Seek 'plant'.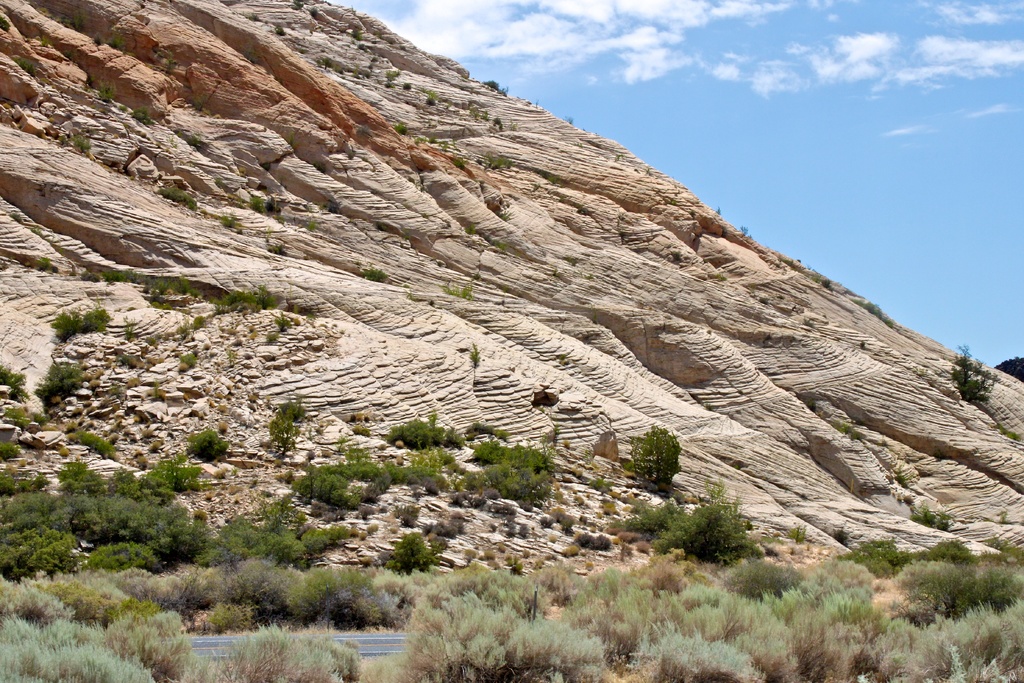
l=59, t=16, r=68, b=26.
